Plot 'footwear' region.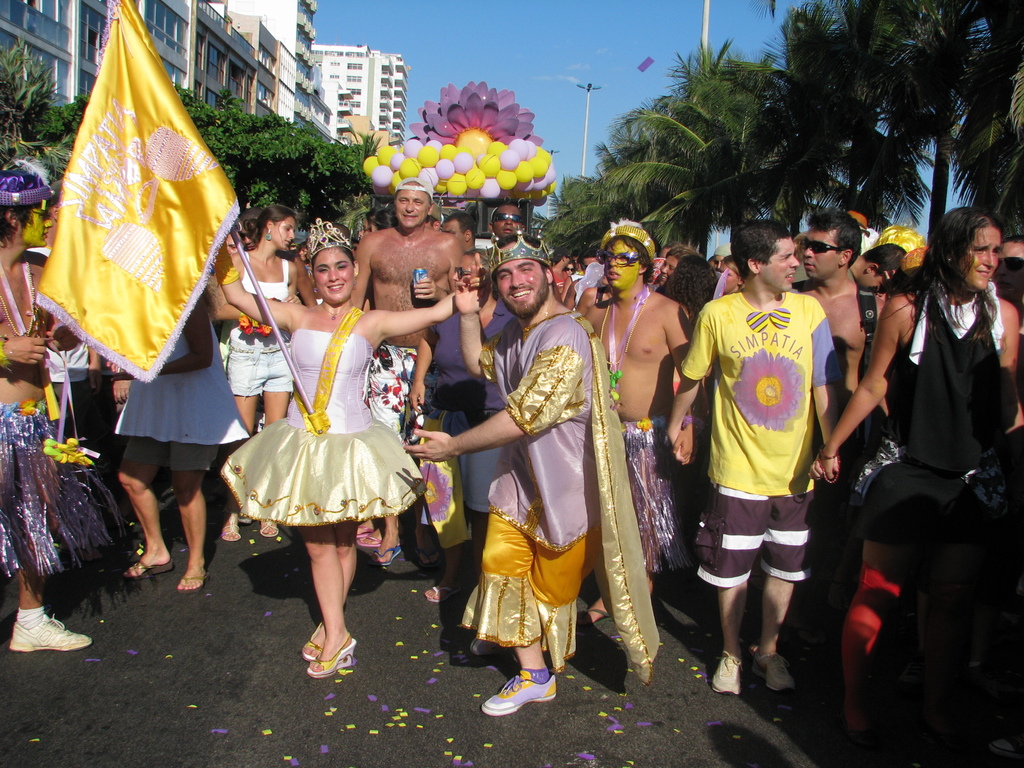
Plotted at l=176, t=563, r=211, b=595.
